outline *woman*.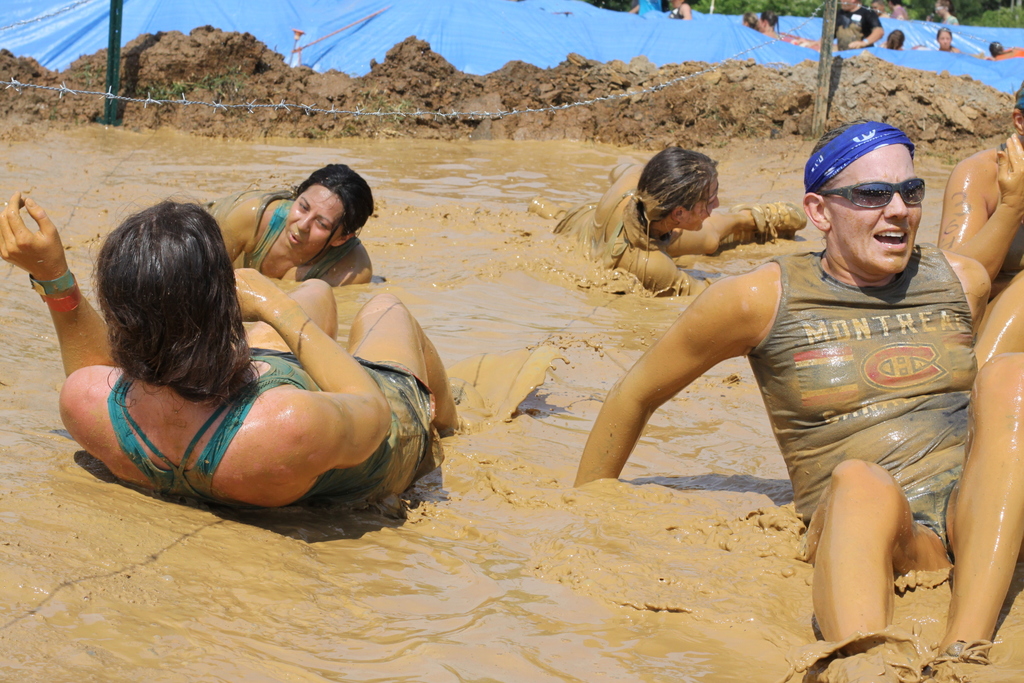
Outline: rect(81, 170, 422, 537).
